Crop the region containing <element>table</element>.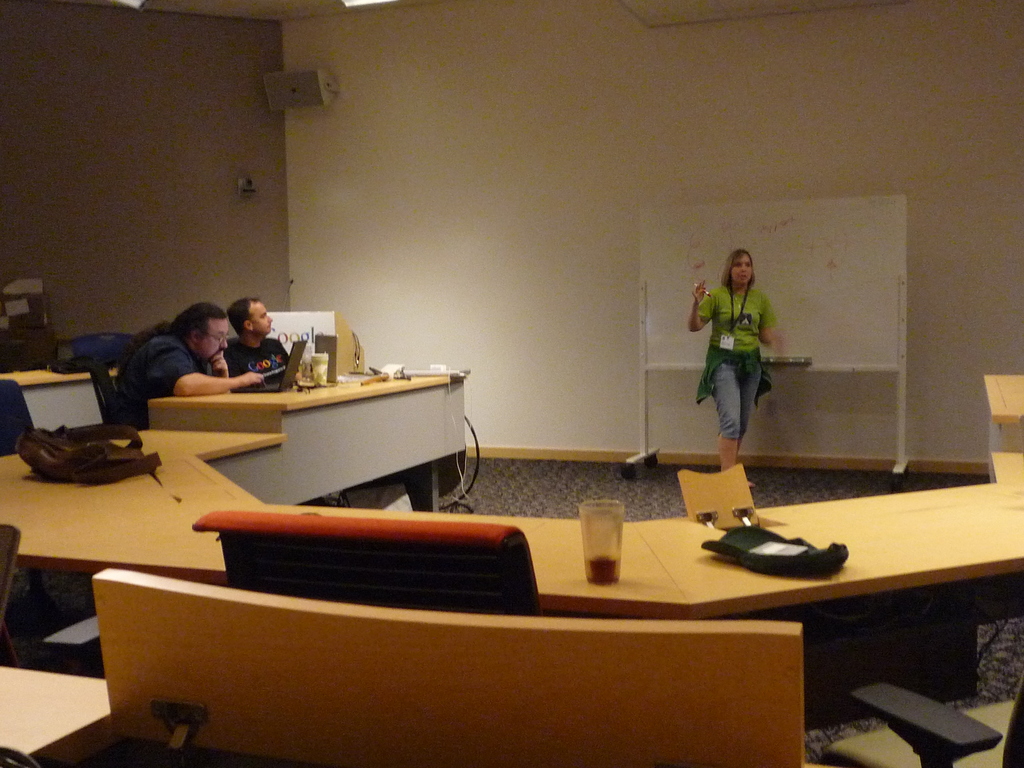
Crop region: crop(634, 475, 1023, 619).
